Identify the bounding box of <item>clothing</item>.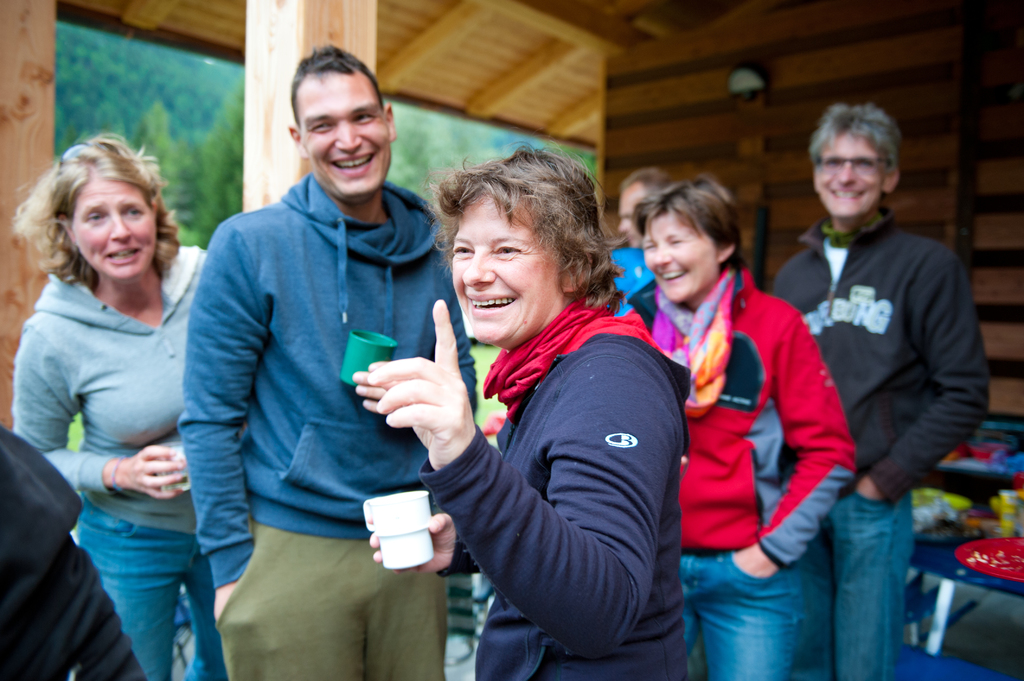
left=772, top=201, right=990, bottom=680.
